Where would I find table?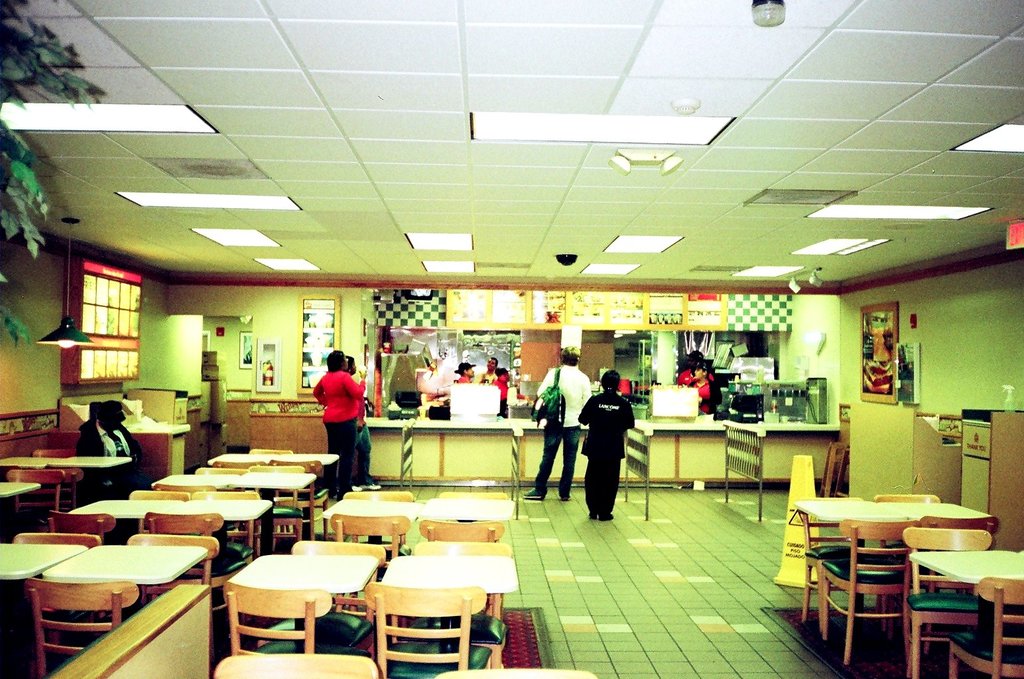
At <region>0, 542, 84, 581</region>.
